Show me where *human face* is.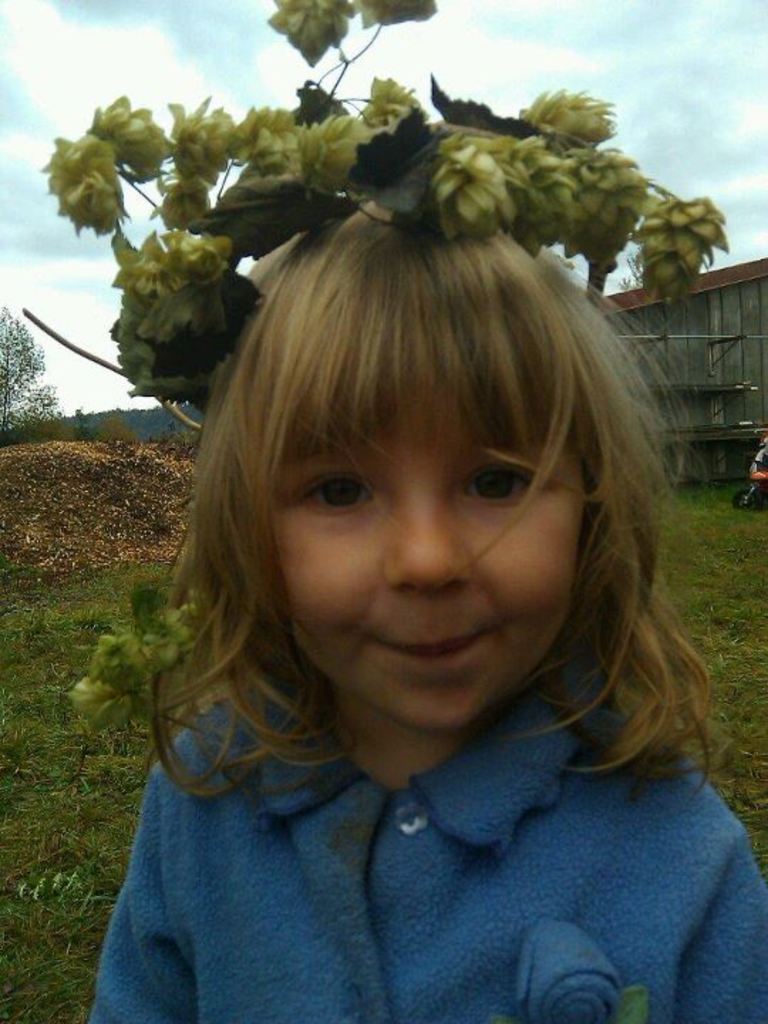
*human face* is at bbox=(272, 381, 592, 734).
